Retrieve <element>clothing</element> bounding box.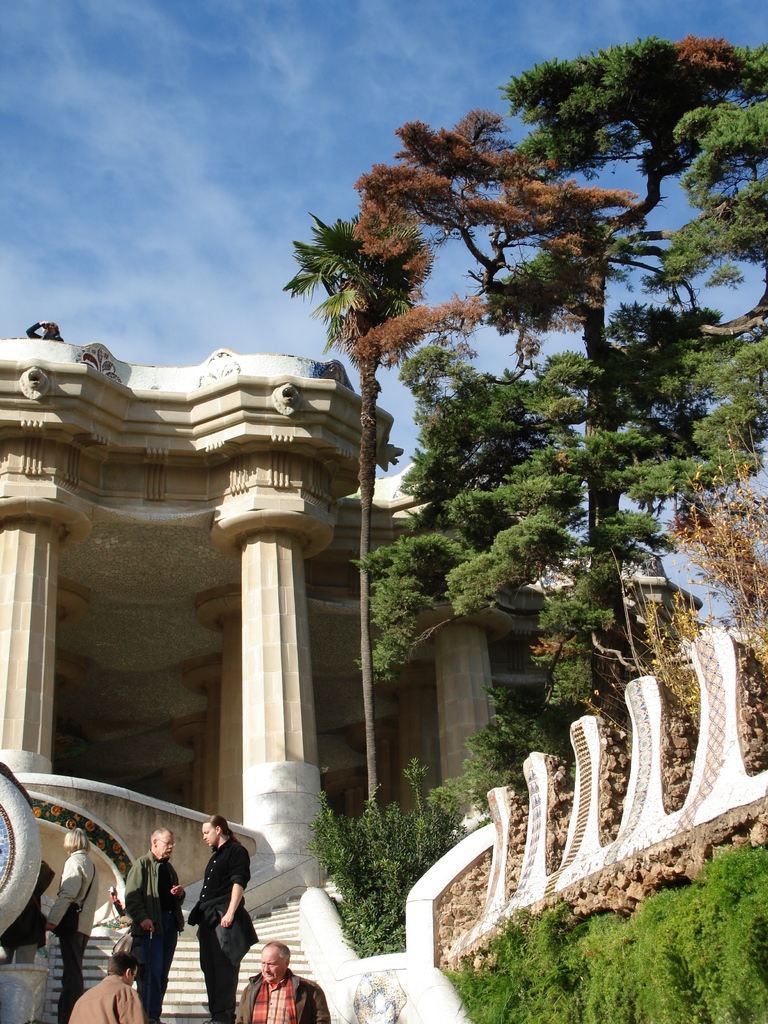
Bounding box: [71,975,141,1023].
